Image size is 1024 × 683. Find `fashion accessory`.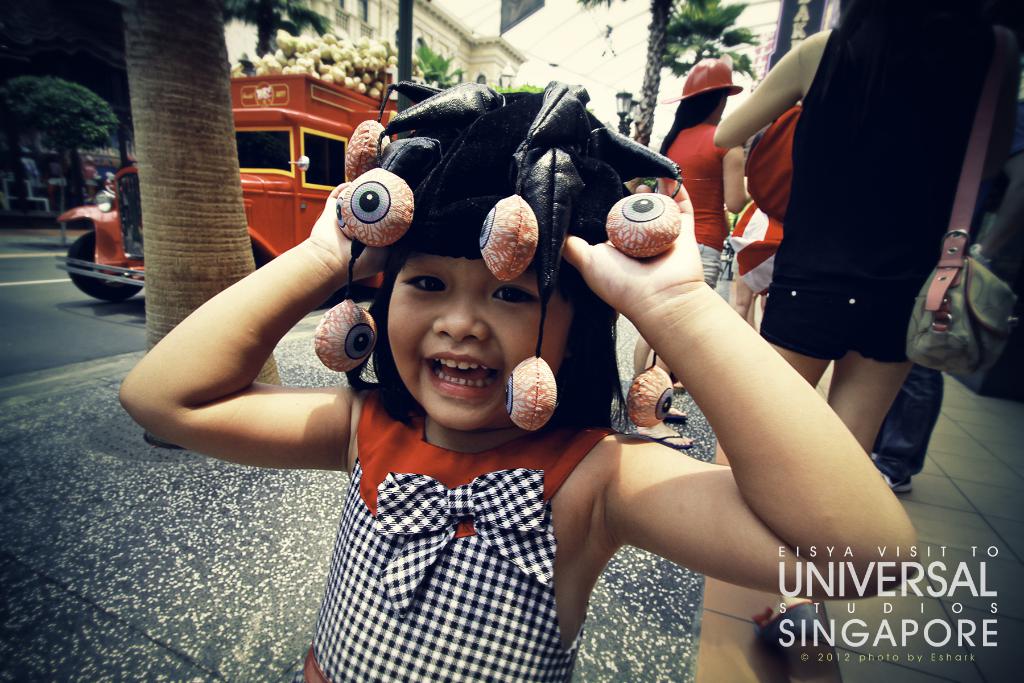
bbox=(657, 56, 740, 105).
